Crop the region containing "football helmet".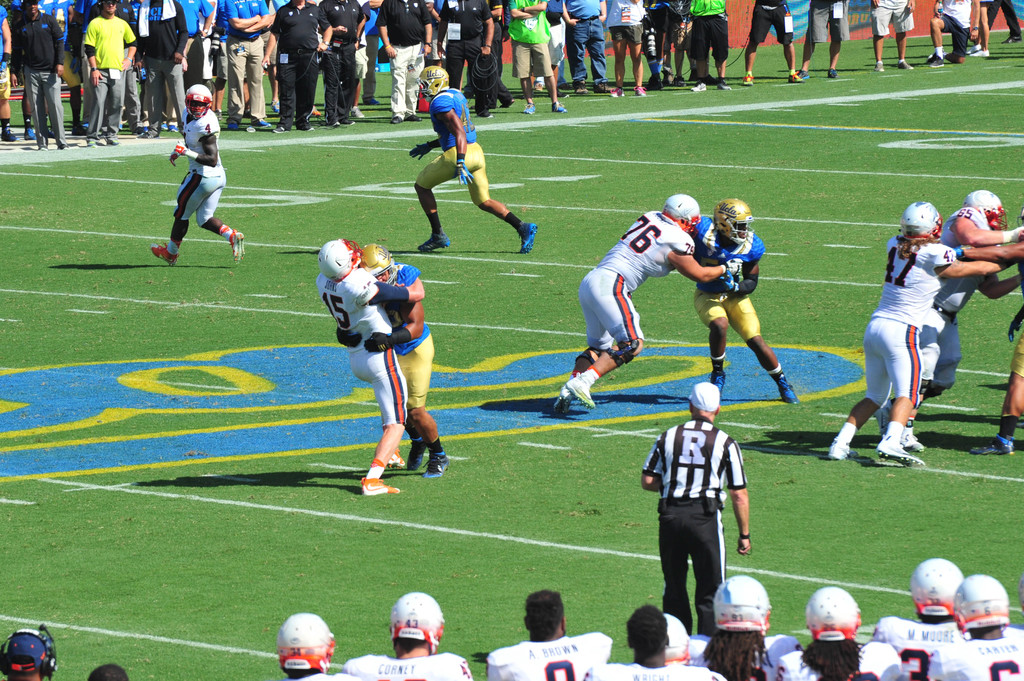
Crop region: detection(184, 84, 210, 117).
